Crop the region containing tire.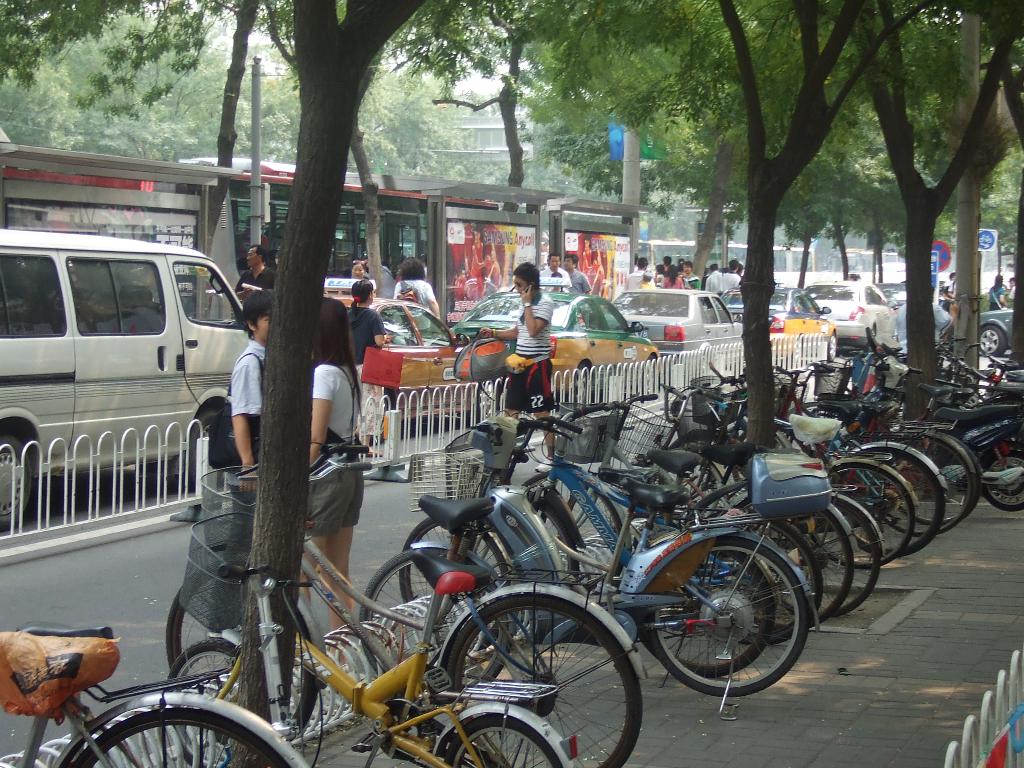
Crop region: {"left": 881, "top": 429, "right": 977, "bottom": 531}.
